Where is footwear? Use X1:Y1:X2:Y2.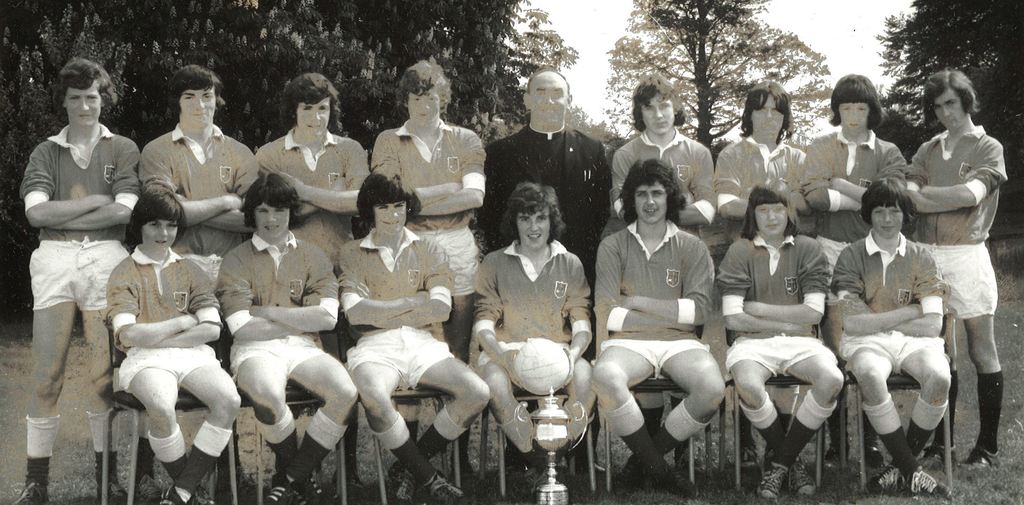
621:422:698:502.
